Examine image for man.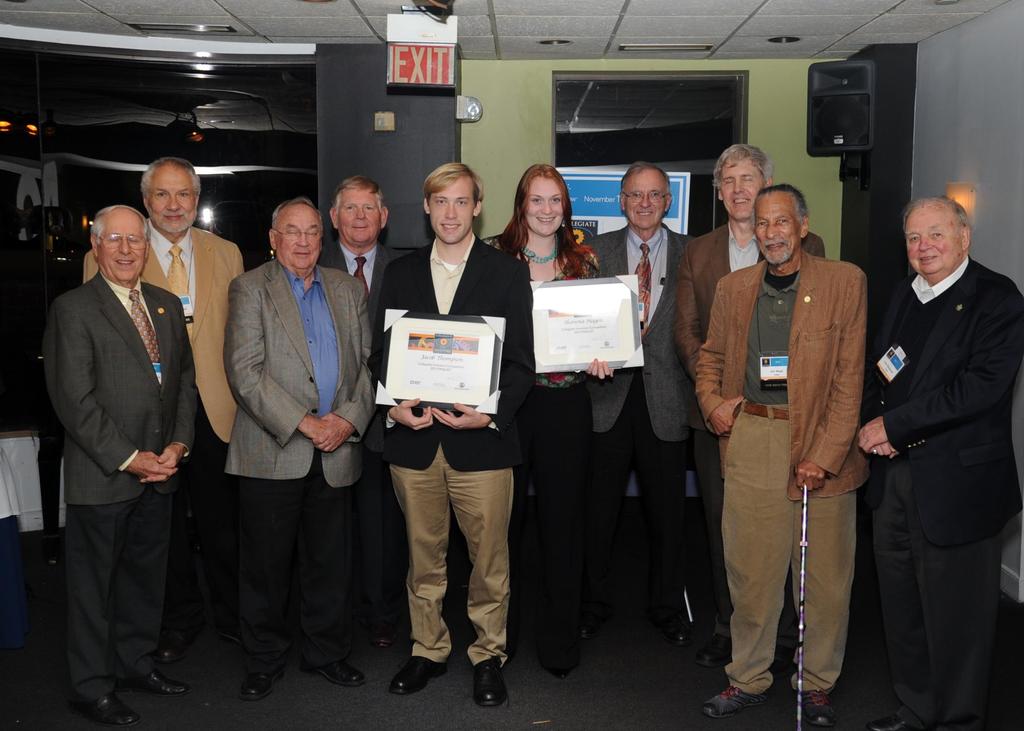
Examination result: bbox=[367, 166, 540, 714].
